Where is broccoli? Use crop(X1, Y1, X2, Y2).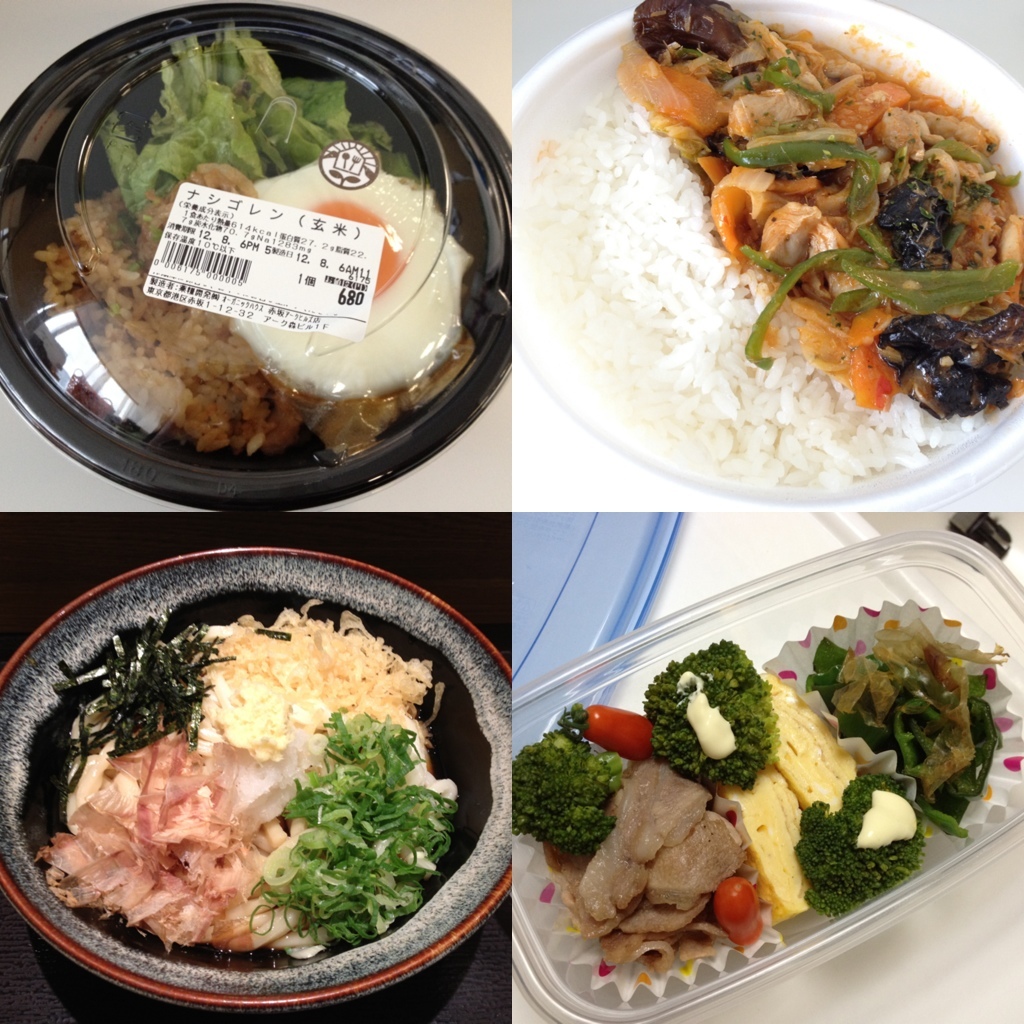
crop(646, 640, 777, 789).
